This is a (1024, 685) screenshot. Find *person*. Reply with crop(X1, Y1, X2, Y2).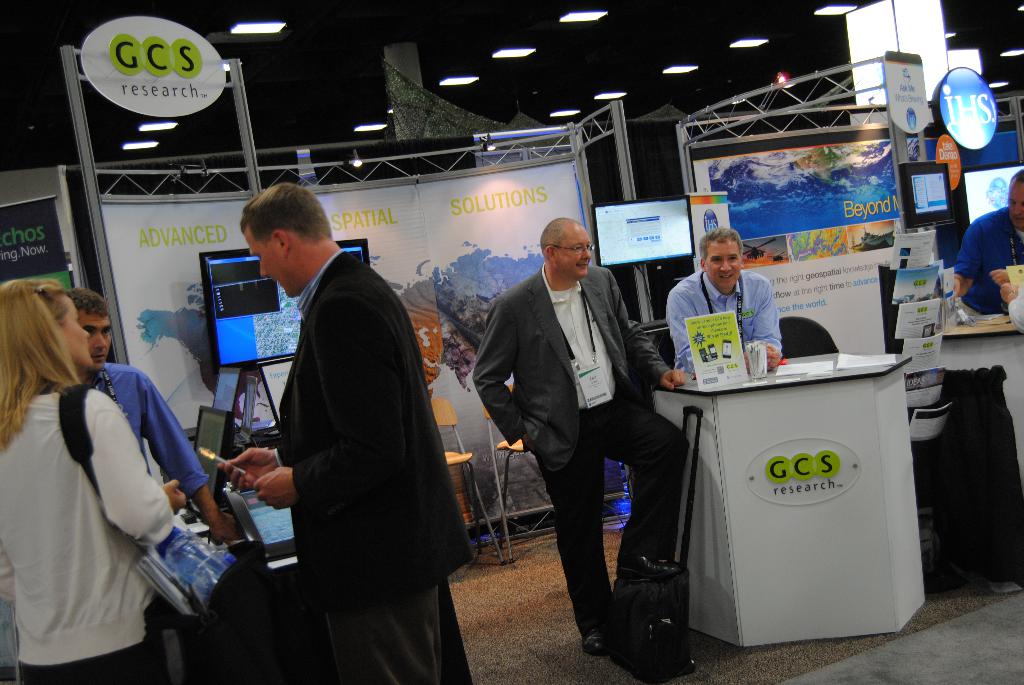
crop(664, 227, 786, 383).
